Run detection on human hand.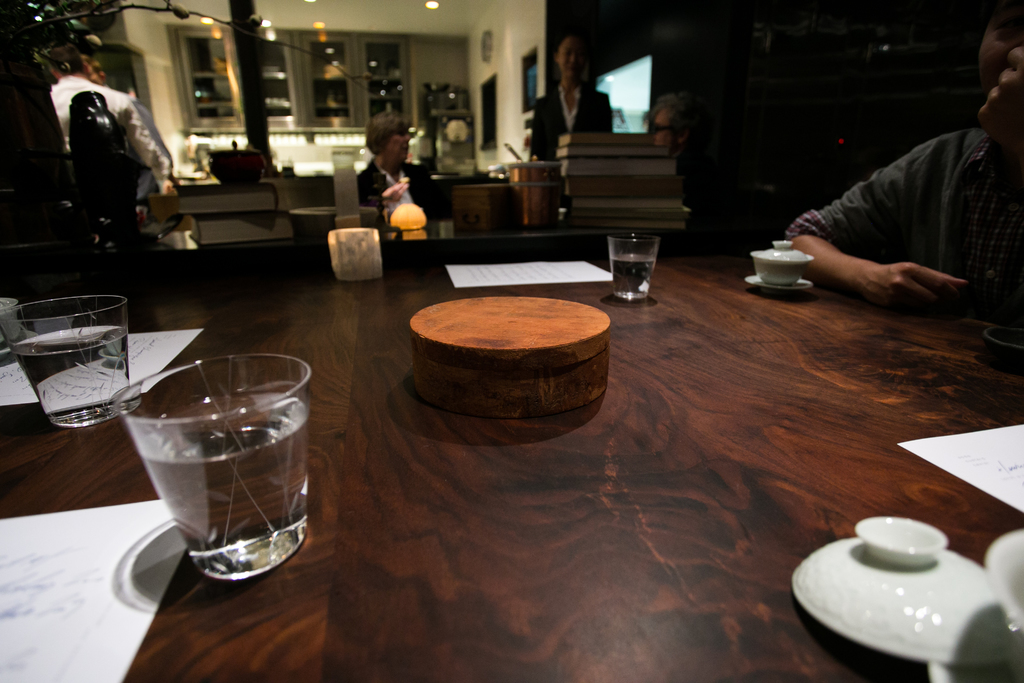
Result: pyautogui.locateOnScreen(164, 178, 175, 194).
